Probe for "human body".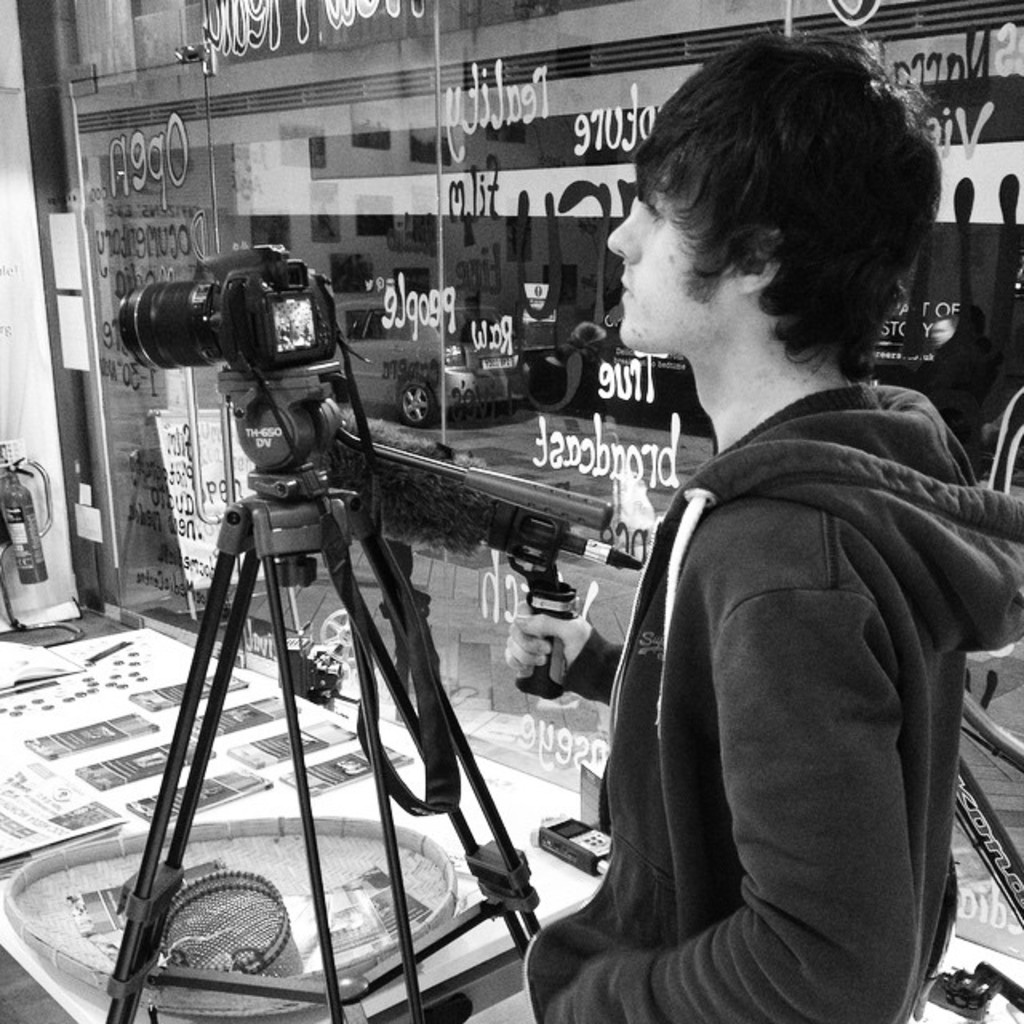
Probe result: [528,34,1019,1021].
